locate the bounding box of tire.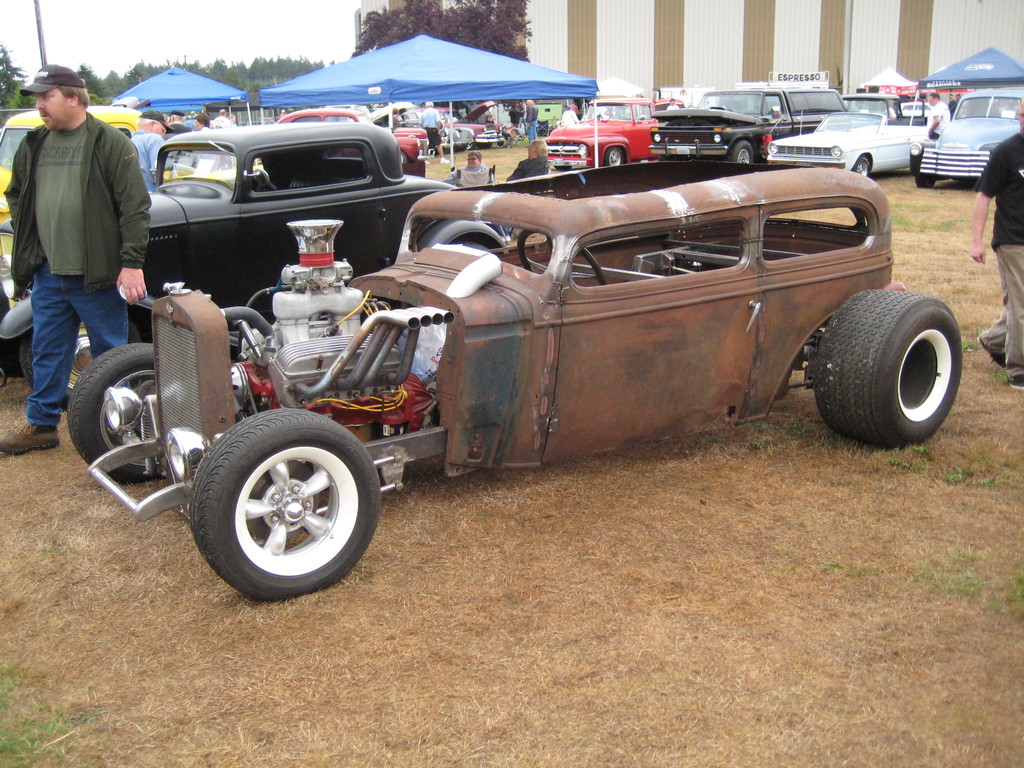
Bounding box: bbox=(397, 151, 406, 164).
